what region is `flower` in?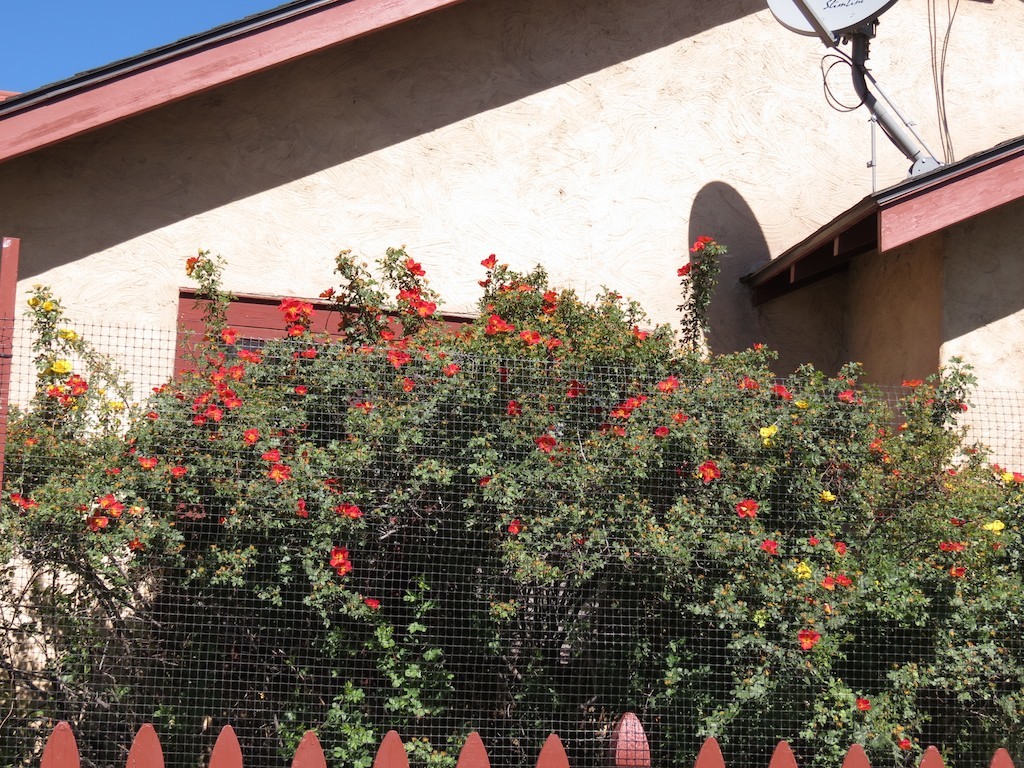
l=873, t=431, r=889, b=484.
